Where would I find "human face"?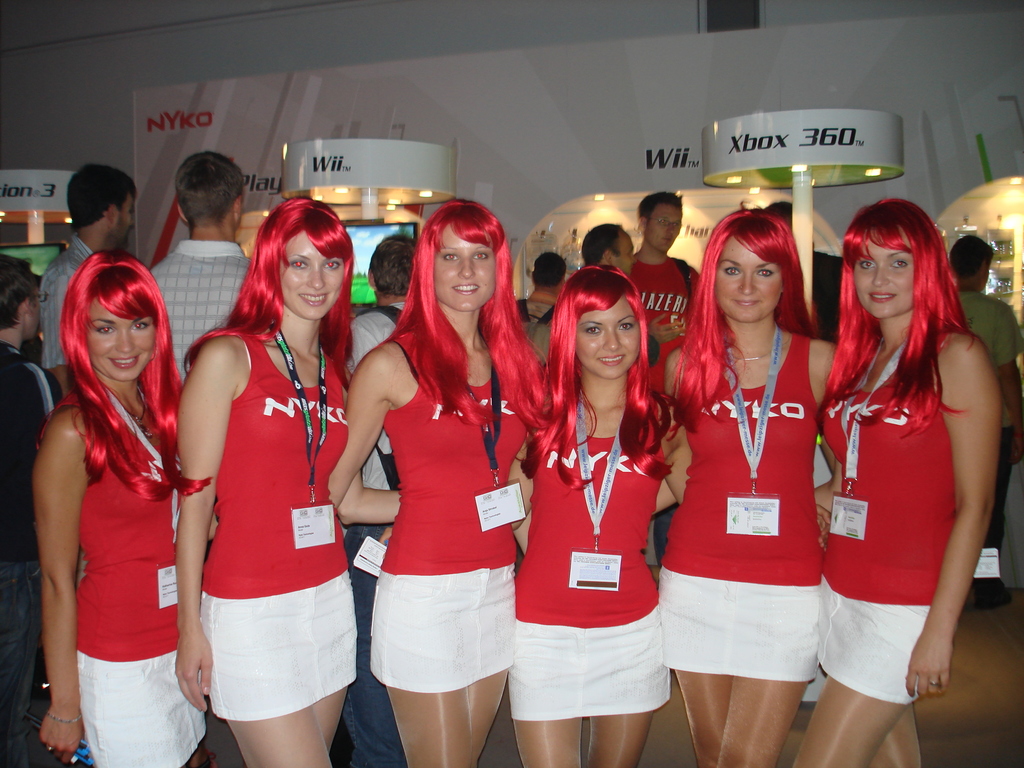
At pyautogui.locateOnScreen(86, 297, 156, 373).
